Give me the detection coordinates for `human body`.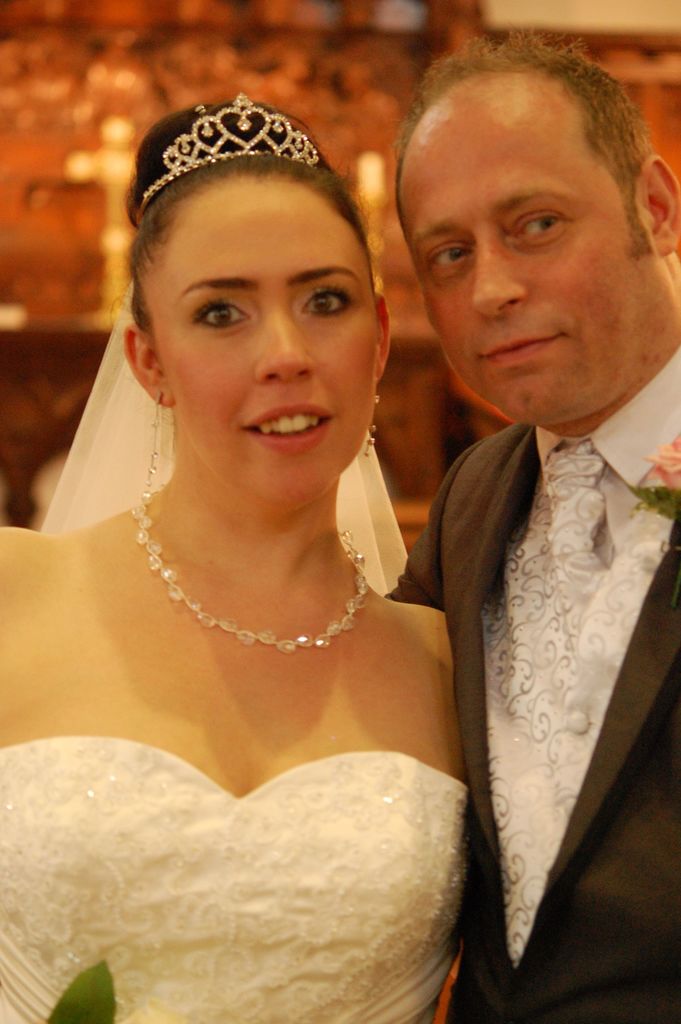
x1=382 y1=321 x2=680 y2=1023.
